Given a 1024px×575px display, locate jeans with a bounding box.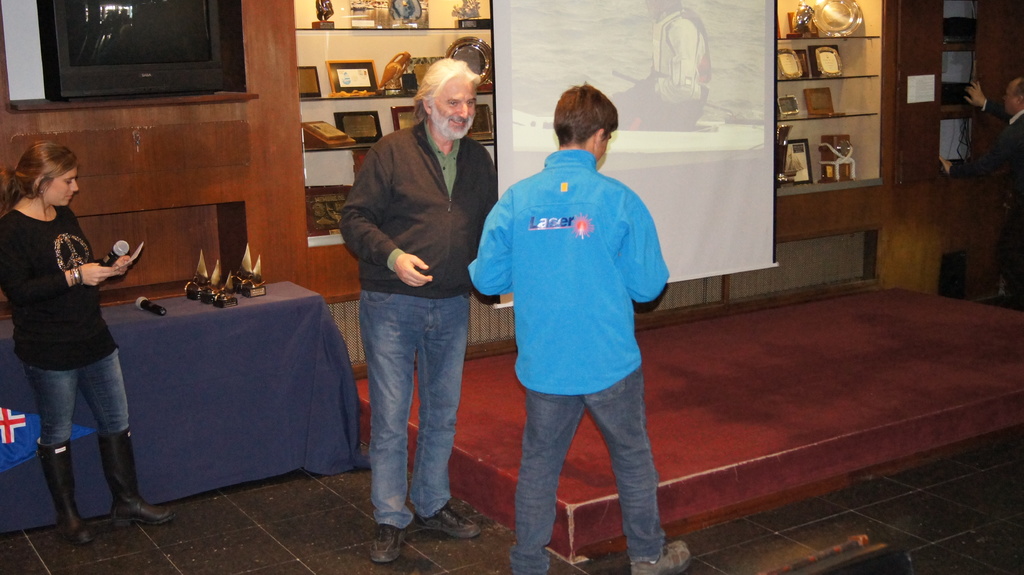
Located: Rect(515, 365, 671, 574).
